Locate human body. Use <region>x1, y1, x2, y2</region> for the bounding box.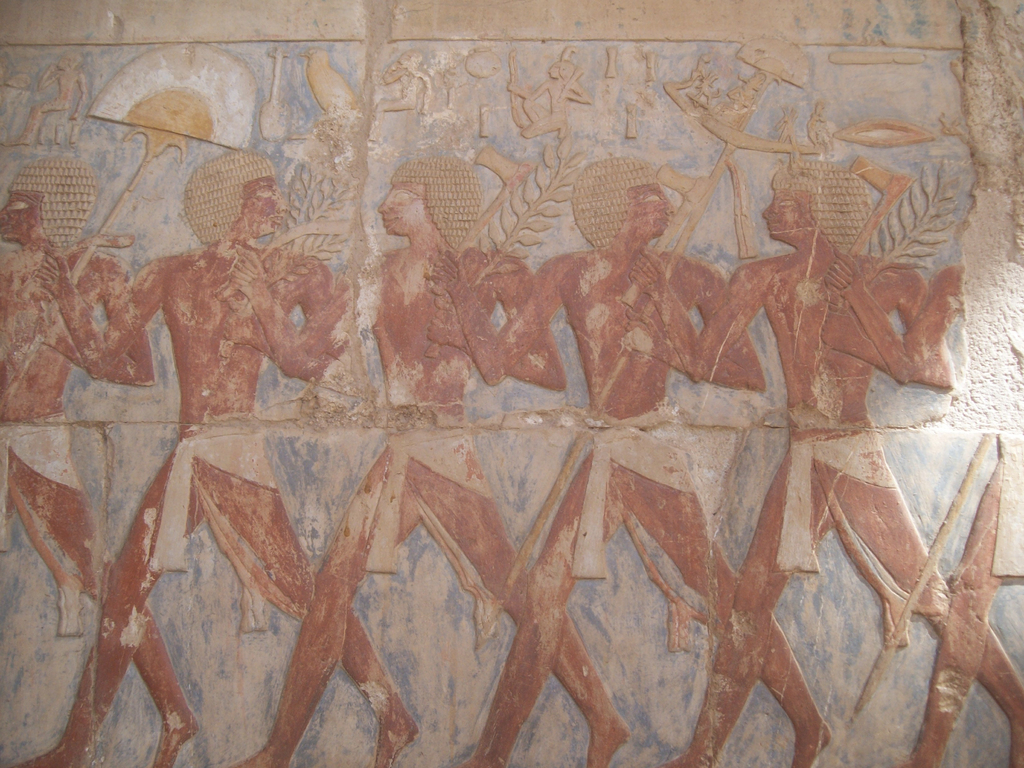
<region>424, 244, 836, 767</region>.
